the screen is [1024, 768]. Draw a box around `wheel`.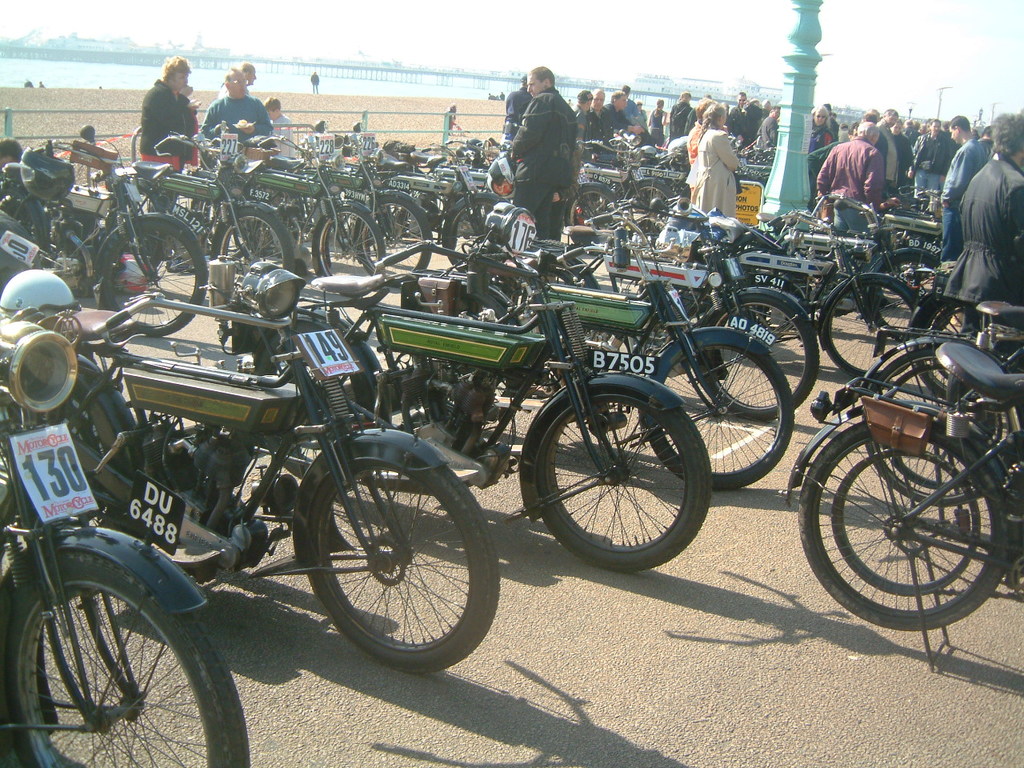
(left=208, top=200, right=290, bottom=310).
